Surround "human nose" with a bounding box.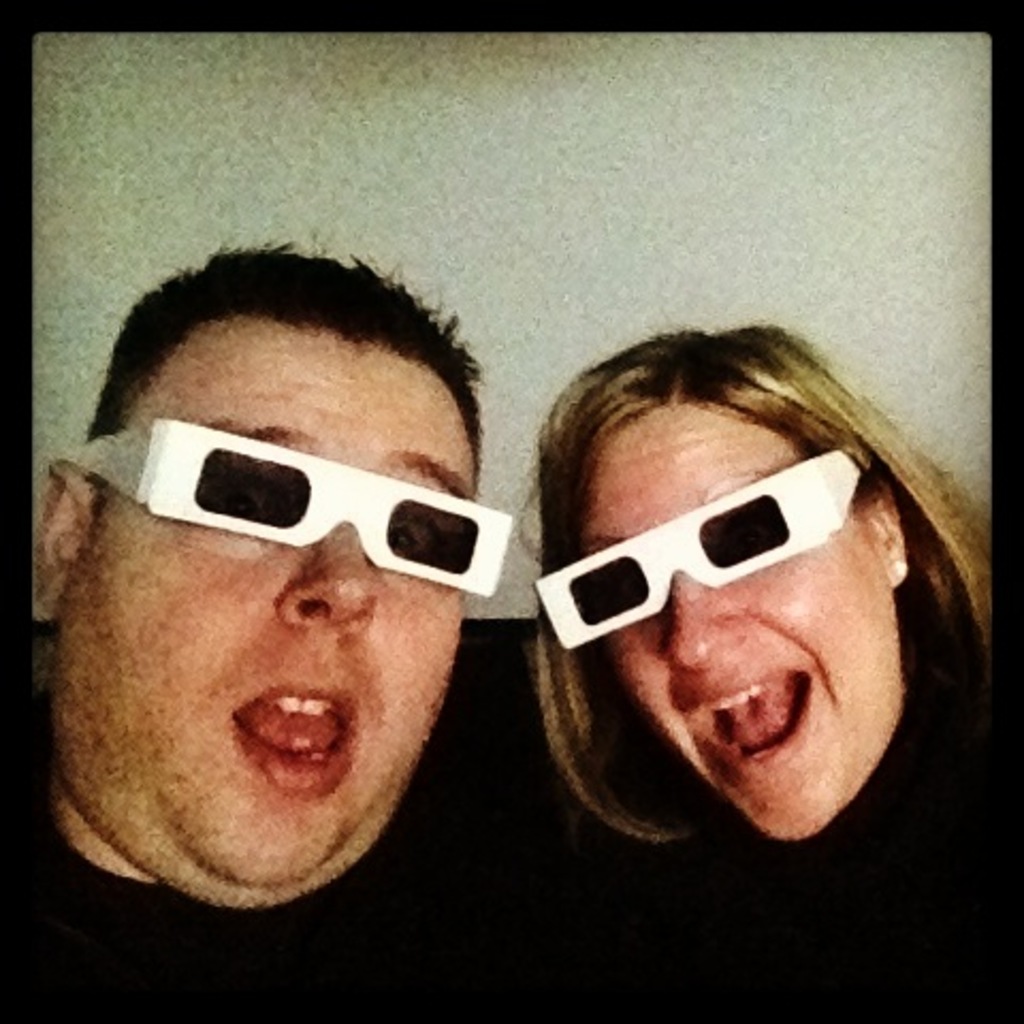
[271,518,386,636].
